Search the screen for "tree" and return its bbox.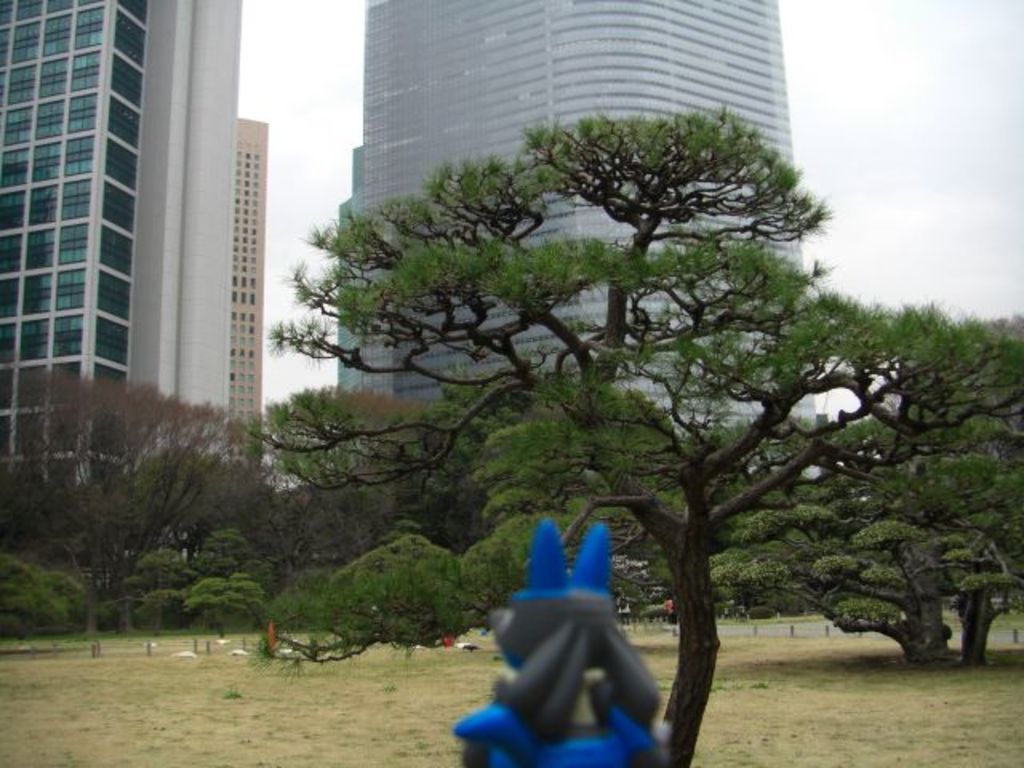
Found: BBox(221, 21, 957, 717).
